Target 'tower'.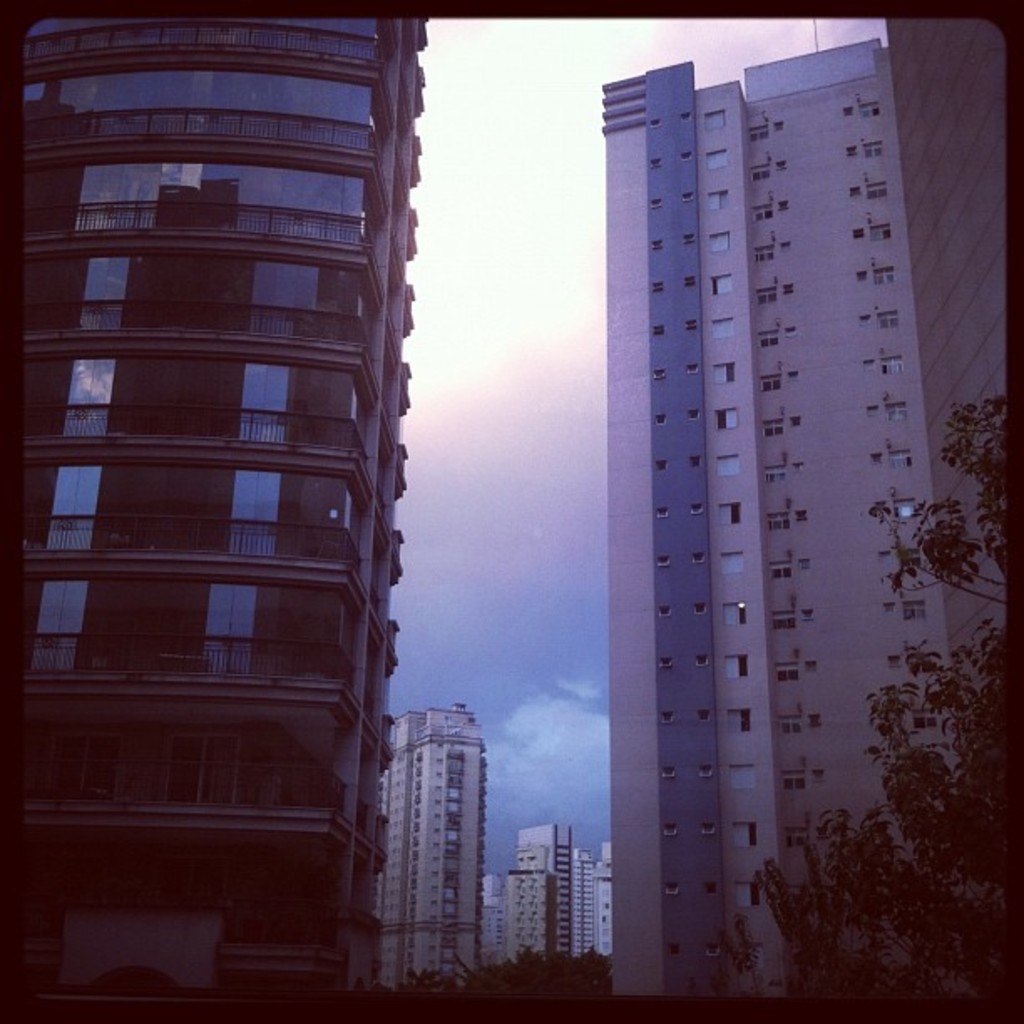
Target region: <bbox>532, 30, 982, 989</bbox>.
